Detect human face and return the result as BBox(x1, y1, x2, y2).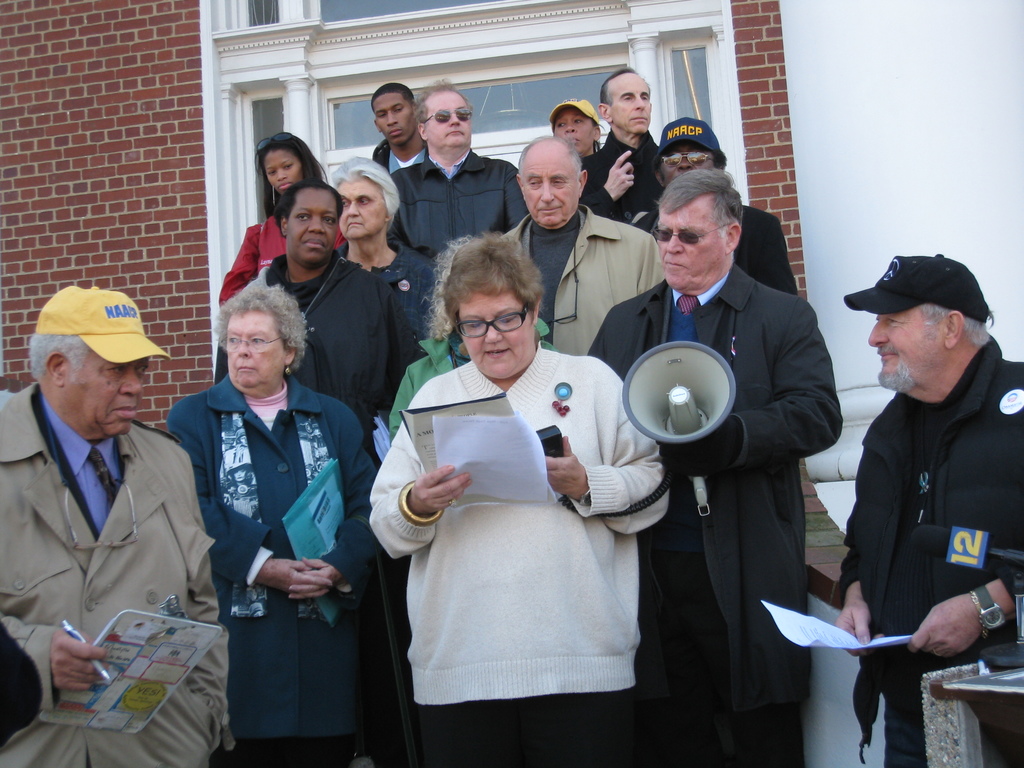
BBox(556, 109, 596, 150).
